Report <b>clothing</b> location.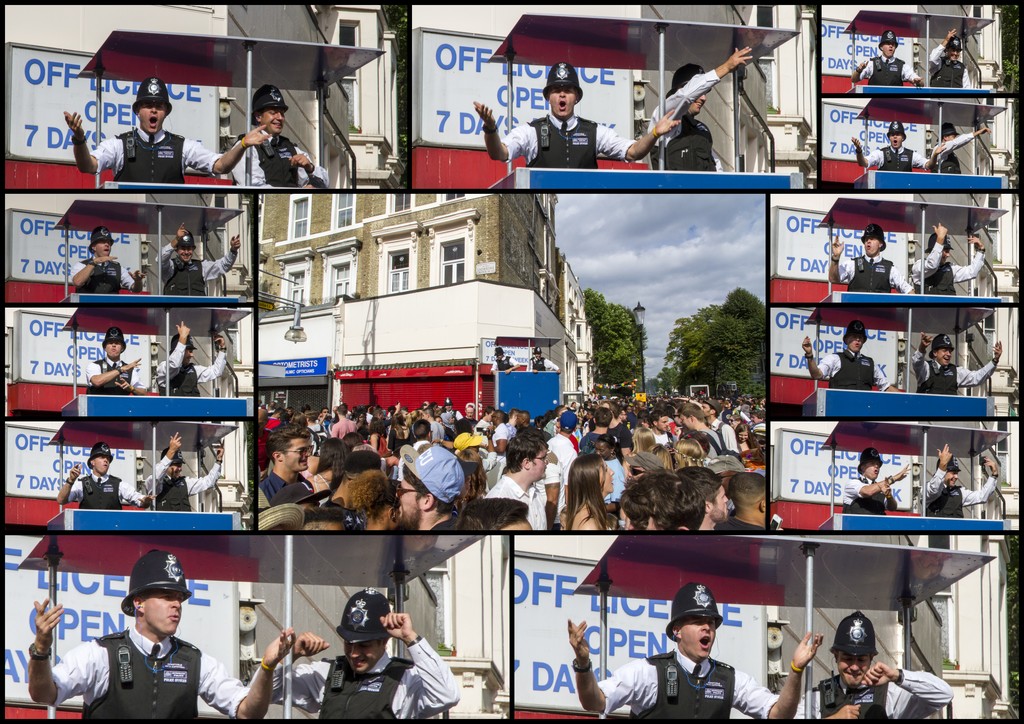
Report: crop(64, 476, 136, 513).
